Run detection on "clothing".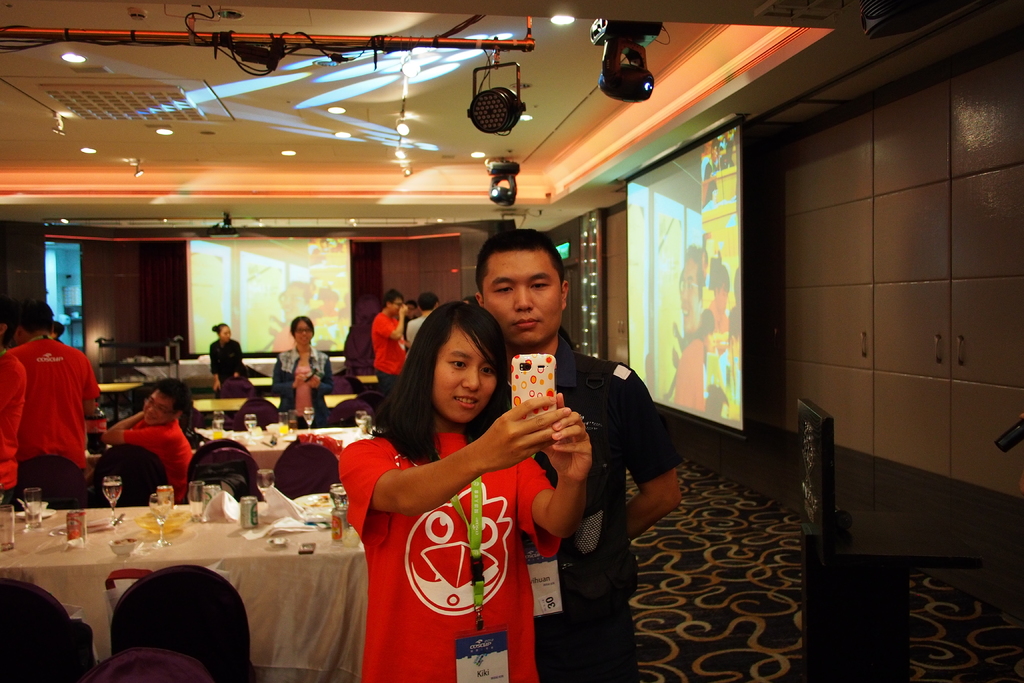
Result: (left=463, top=329, right=684, bottom=682).
